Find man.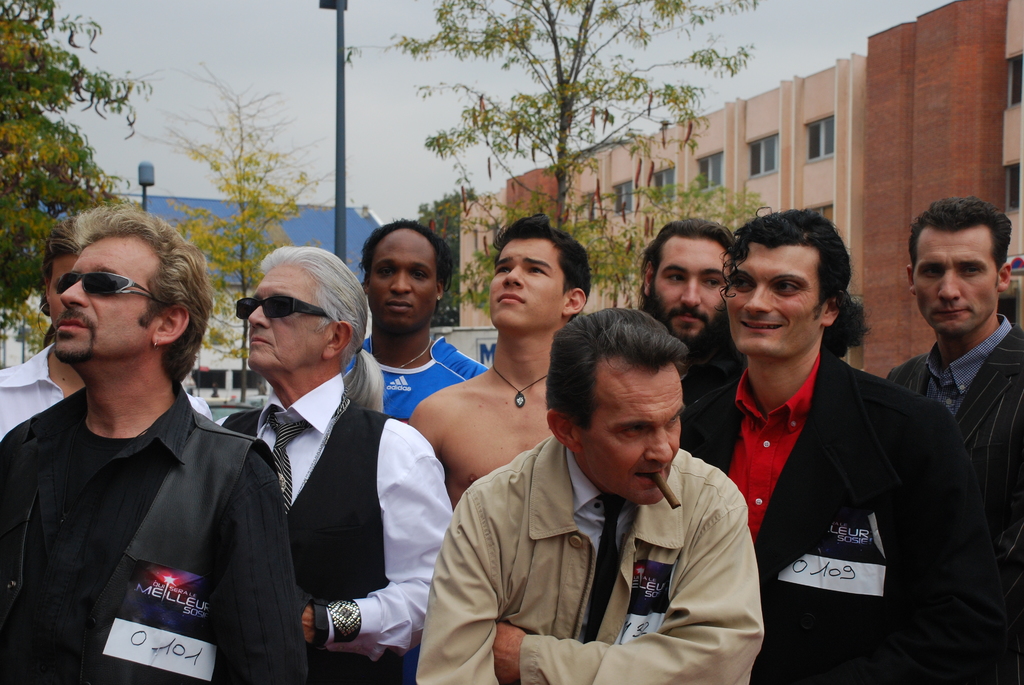
409, 308, 770, 684.
